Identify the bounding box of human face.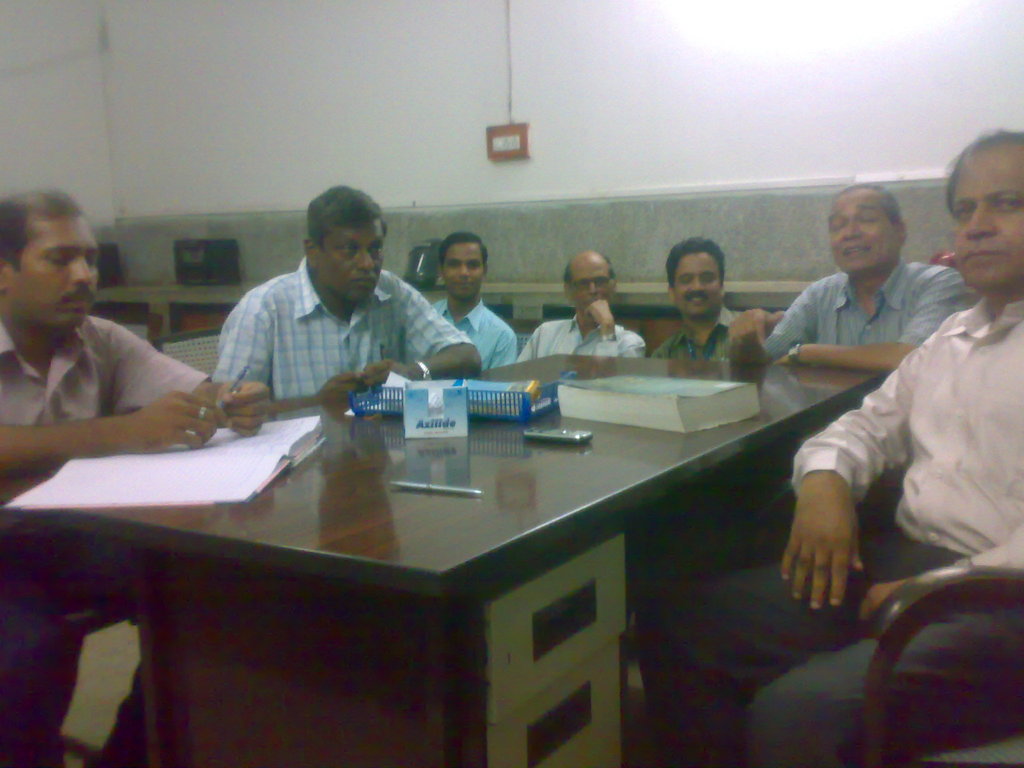
box=[829, 193, 894, 271].
